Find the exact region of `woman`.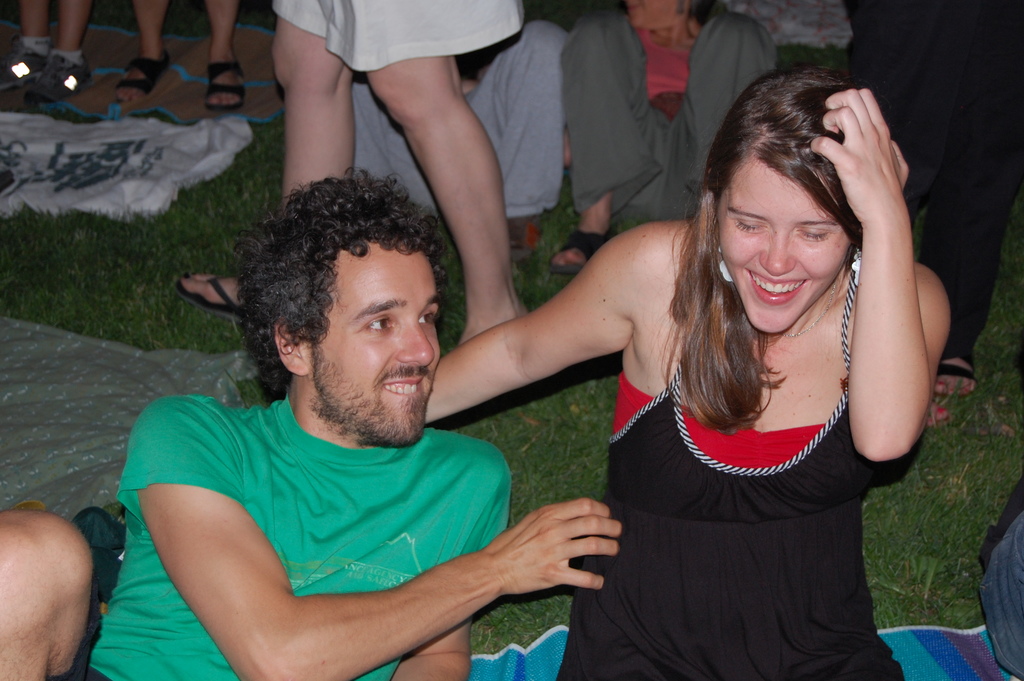
Exact region: rect(549, 0, 774, 277).
